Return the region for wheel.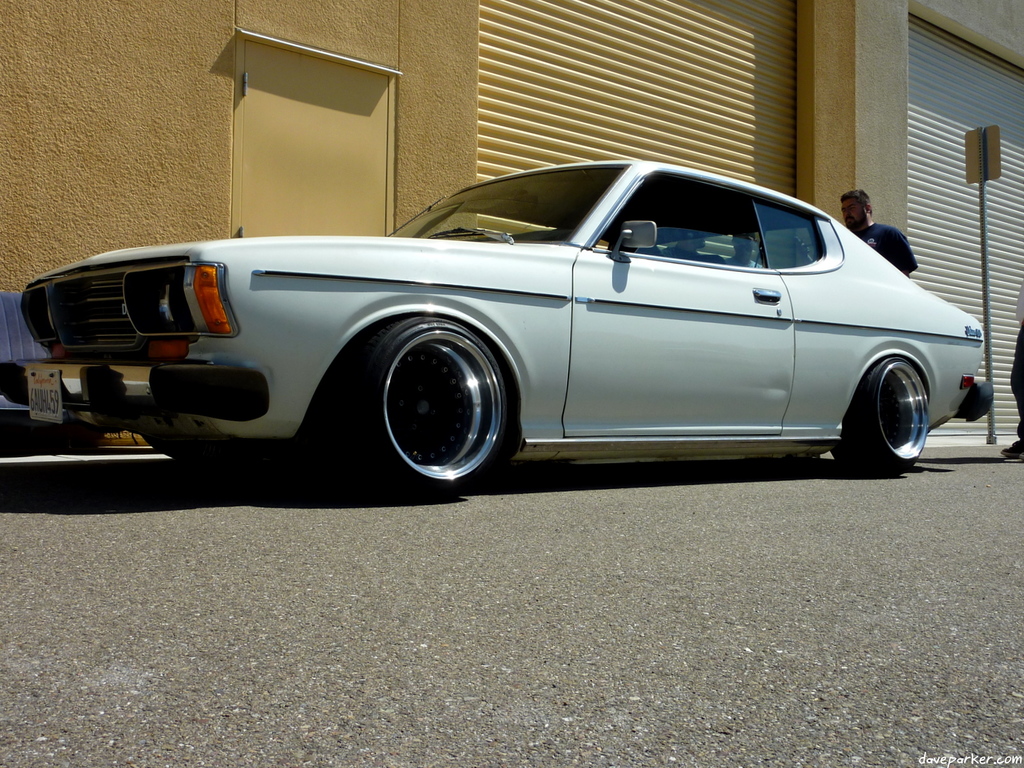
bbox=[374, 316, 512, 488].
